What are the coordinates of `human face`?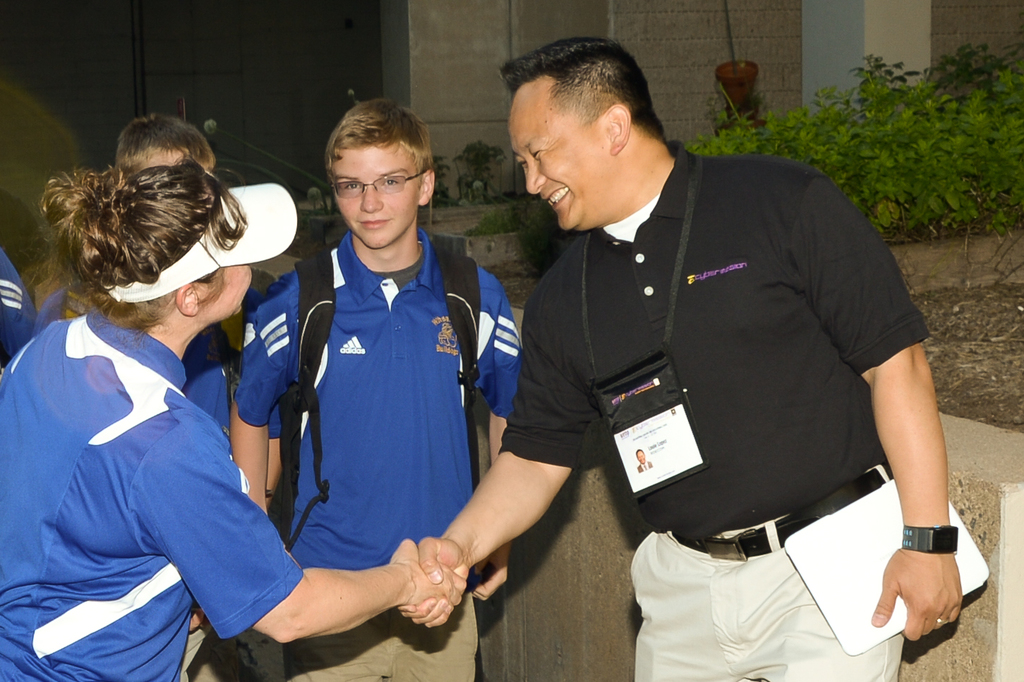
<region>193, 262, 262, 319</region>.
